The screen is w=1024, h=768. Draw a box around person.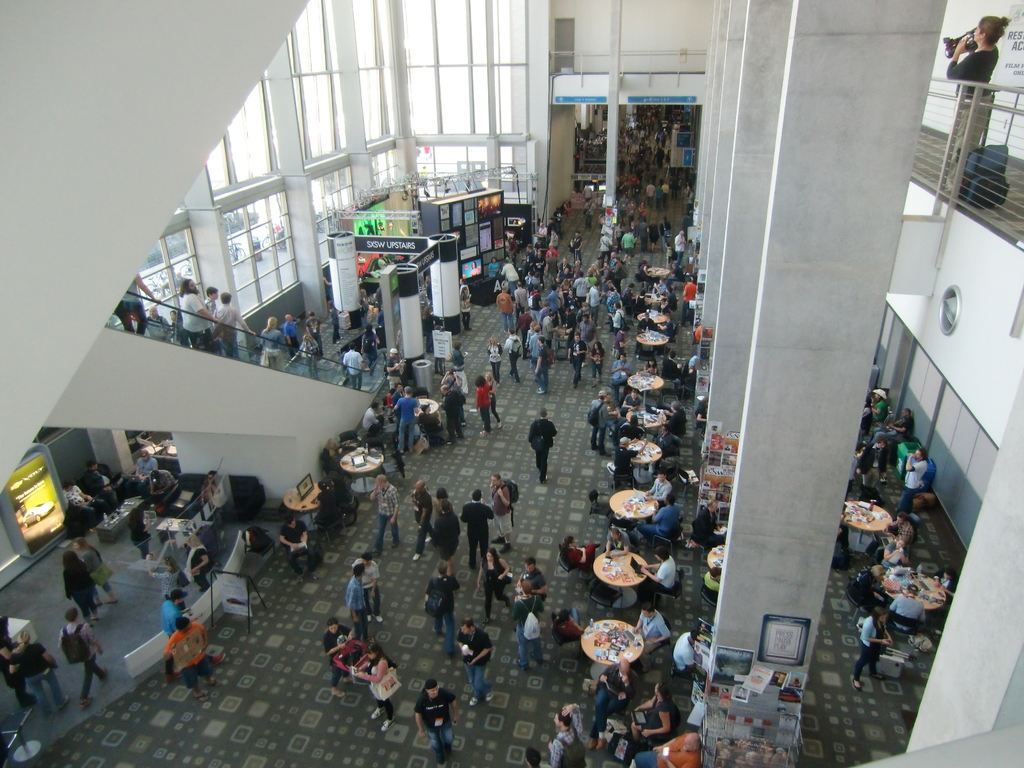
(x1=525, y1=409, x2=558, y2=491).
